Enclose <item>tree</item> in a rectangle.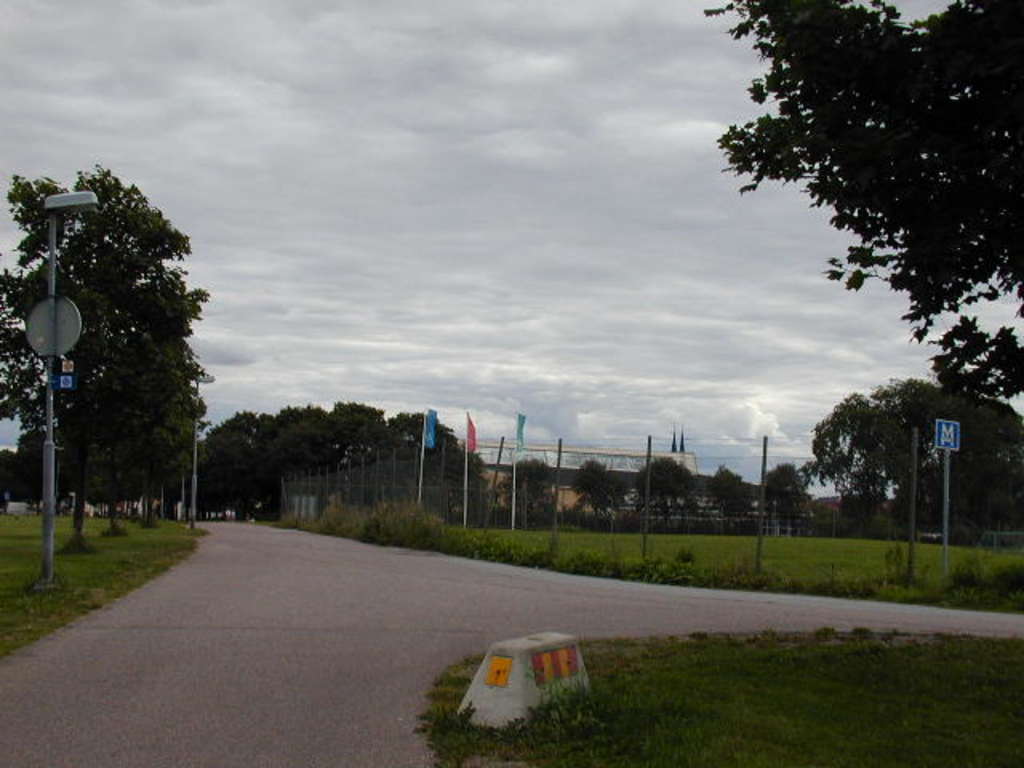
left=766, top=462, right=811, bottom=534.
